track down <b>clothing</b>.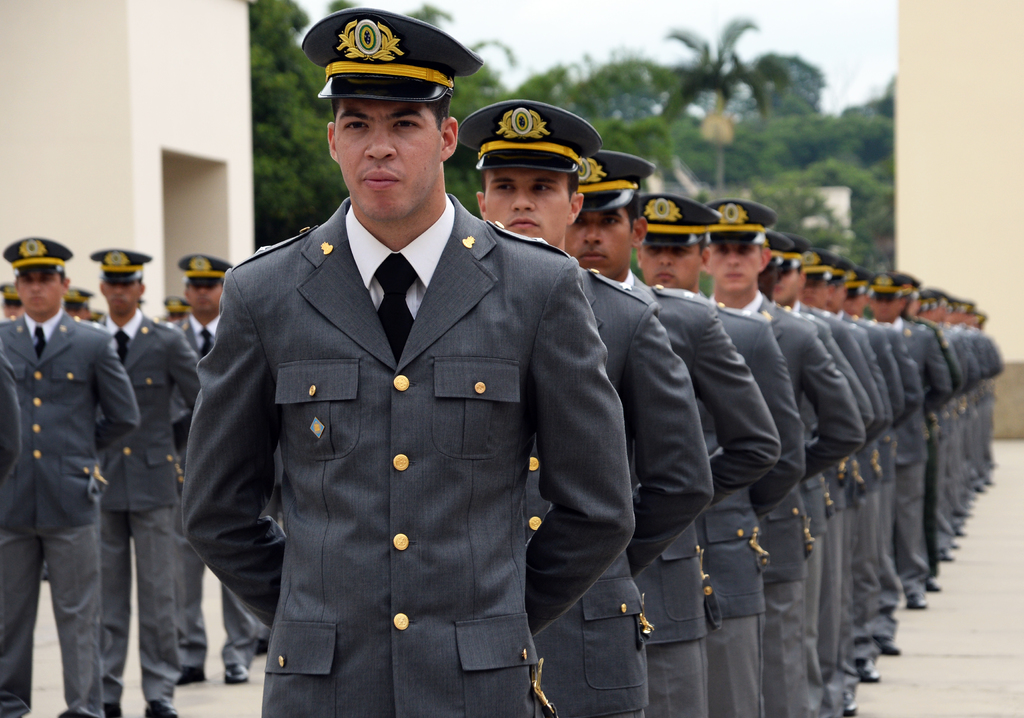
Tracked to 94, 307, 199, 712.
